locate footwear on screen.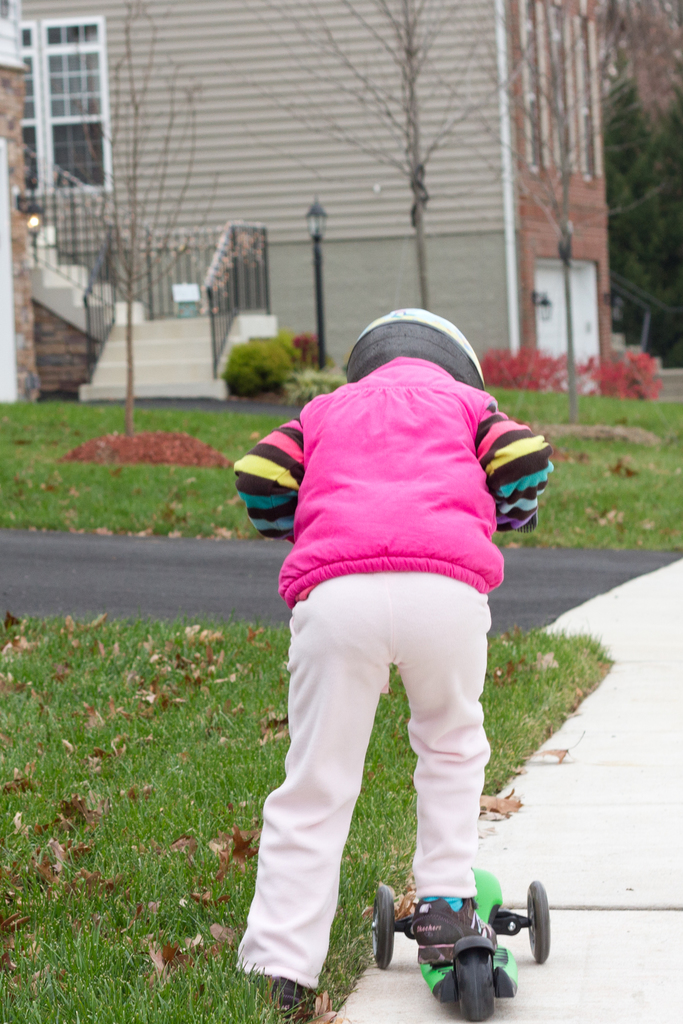
On screen at [407, 890, 507, 949].
